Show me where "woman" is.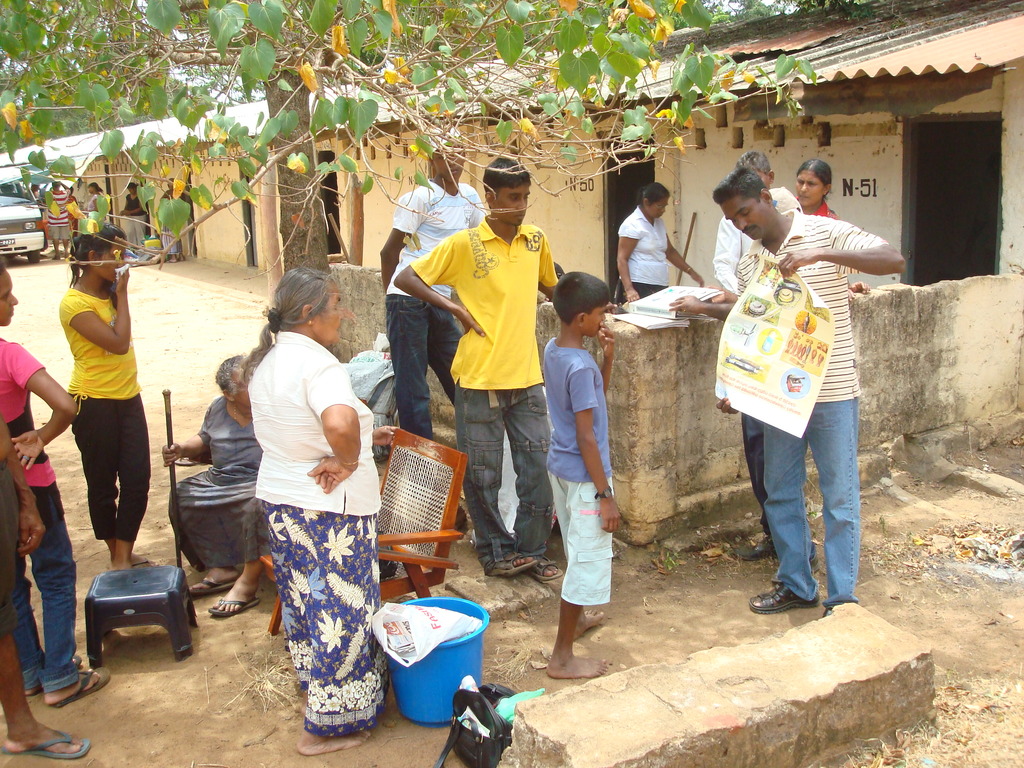
"woman" is at box(232, 269, 383, 749).
